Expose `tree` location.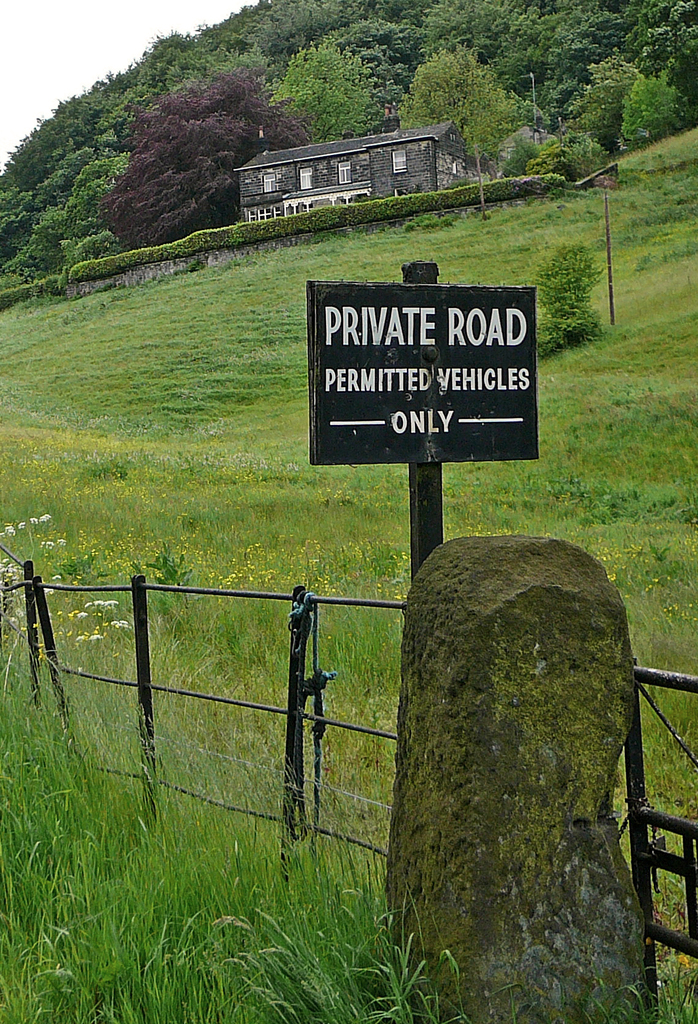
Exposed at left=530, top=246, right=604, bottom=342.
